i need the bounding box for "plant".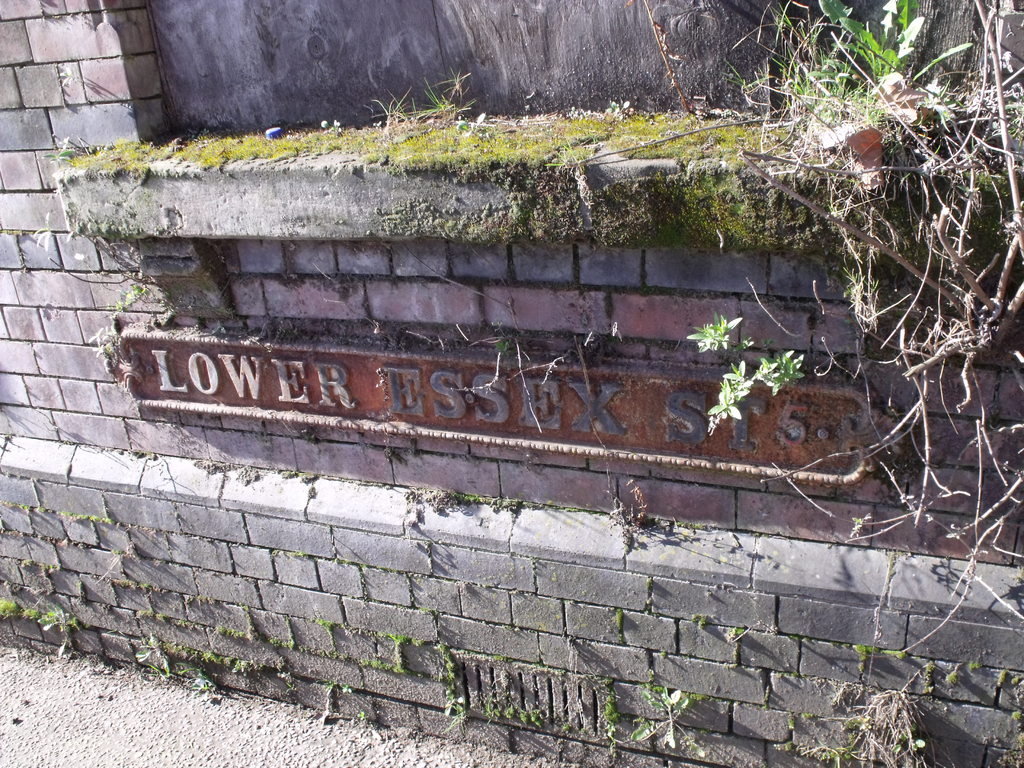
Here it is: region(598, 675, 621, 749).
